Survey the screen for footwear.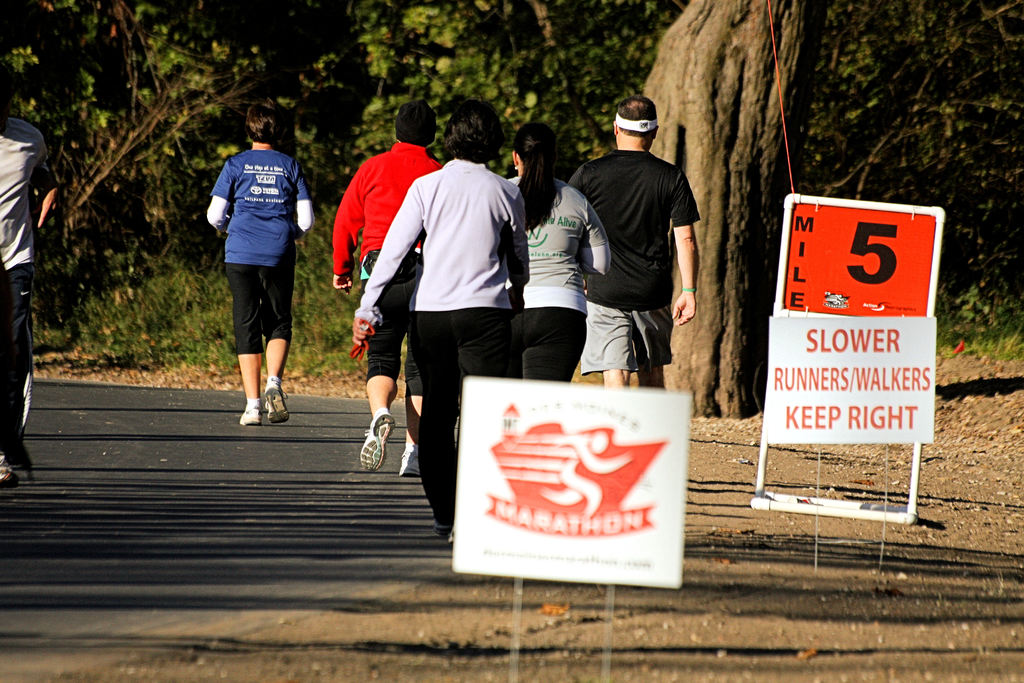
Survey found: box=[239, 408, 262, 425].
